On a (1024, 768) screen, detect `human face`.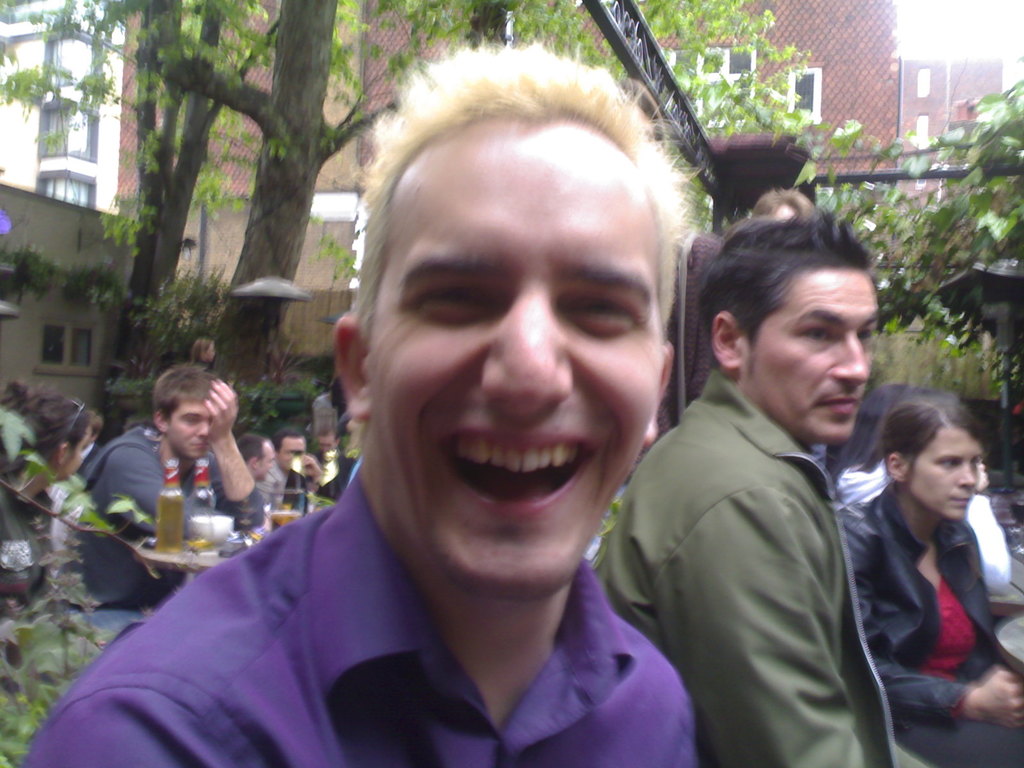
box=[320, 431, 336, 460].
